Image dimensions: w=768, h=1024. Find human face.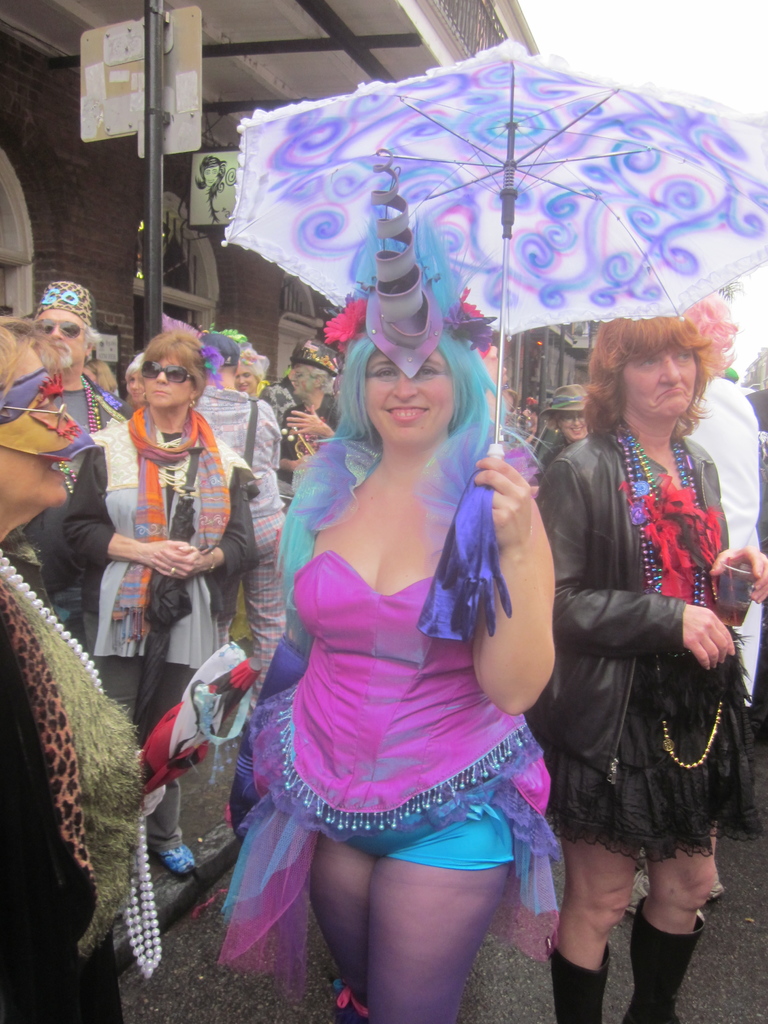
[237,365,257,391].
